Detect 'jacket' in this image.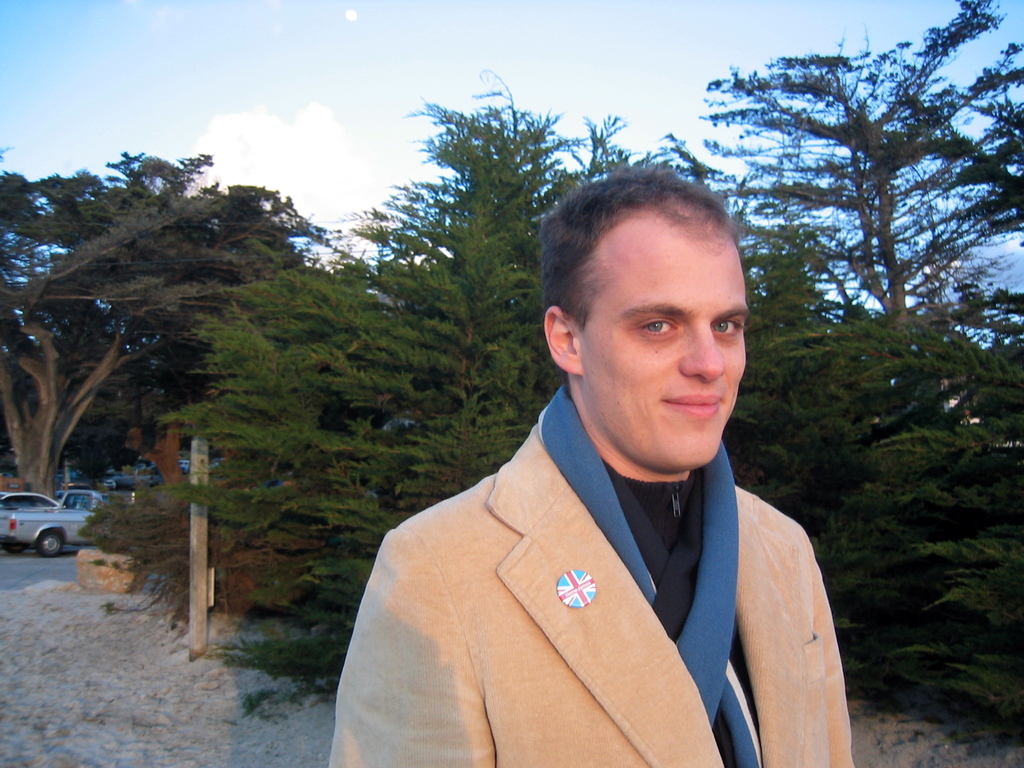
Detection: l=329, t=419, r=854, b=767.
